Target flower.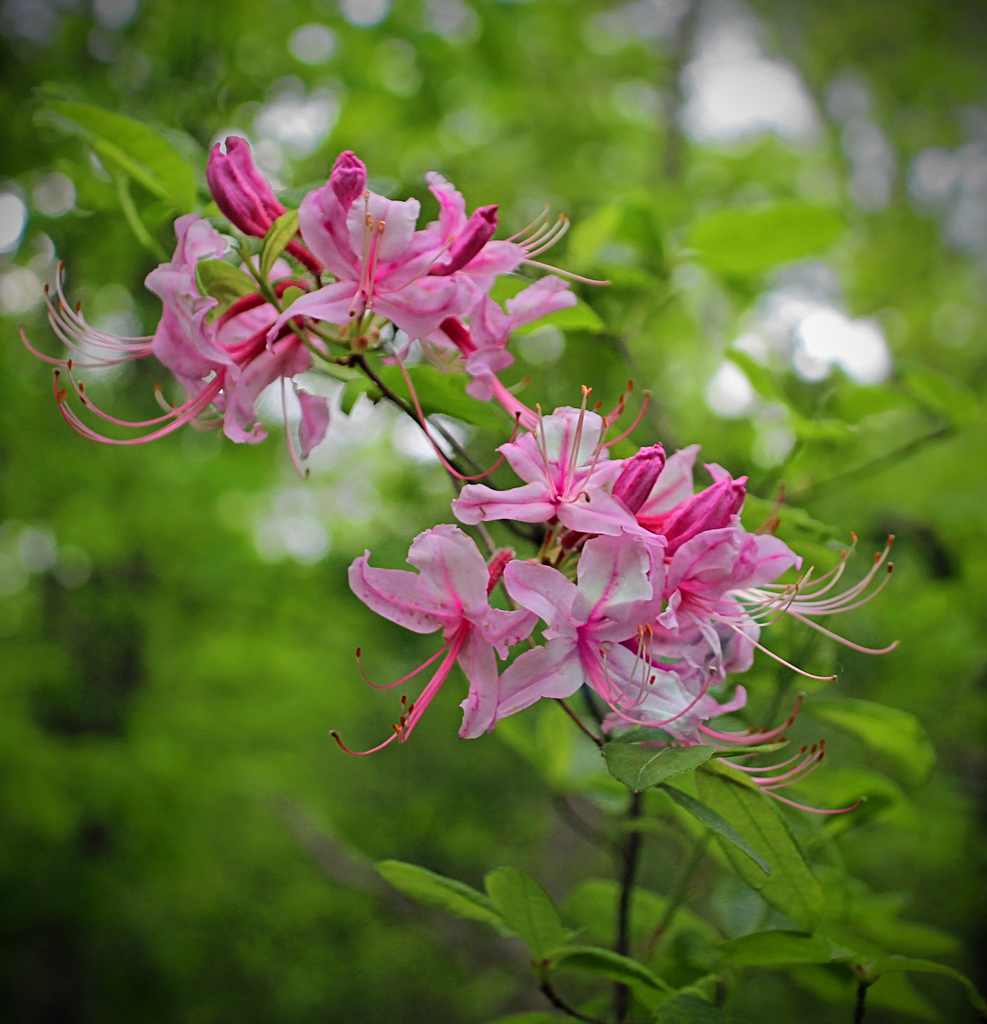
Target region: box(457, 384, 641, 537).
